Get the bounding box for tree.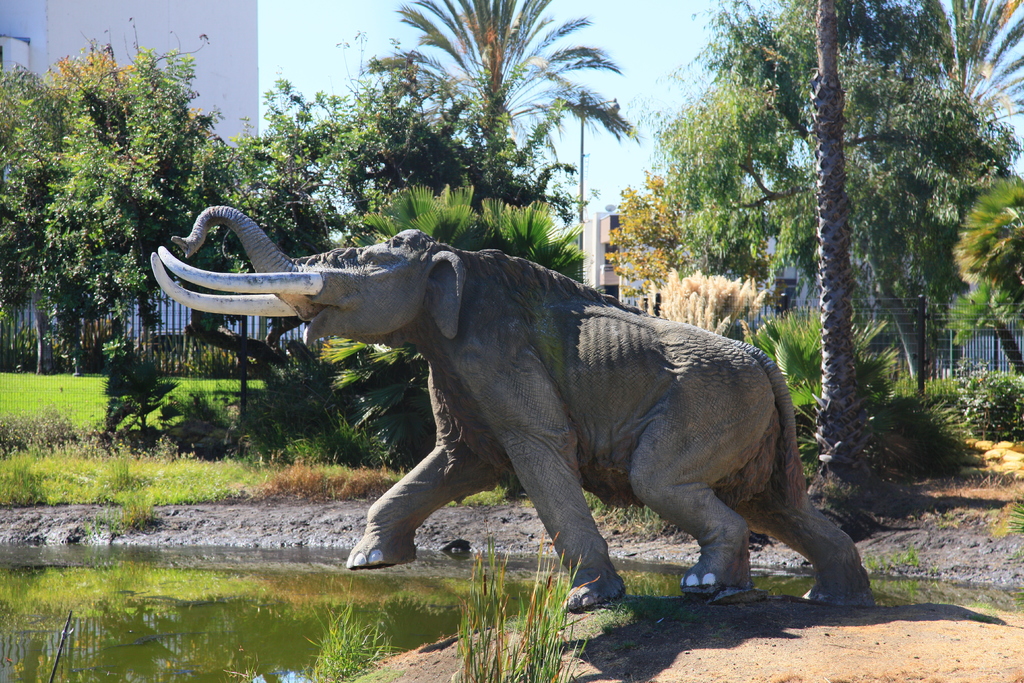
{"left": 221, "top": 21, "right": 584, "bottom": 433}.
